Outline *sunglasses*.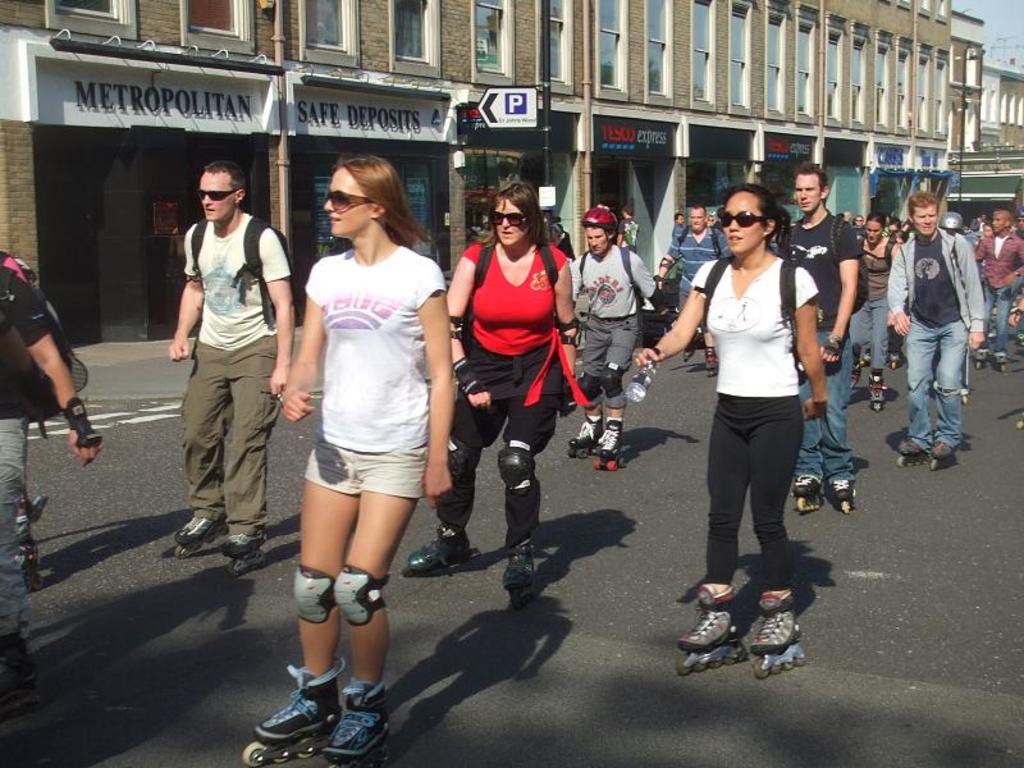
Outline: 498/211/527/225.
